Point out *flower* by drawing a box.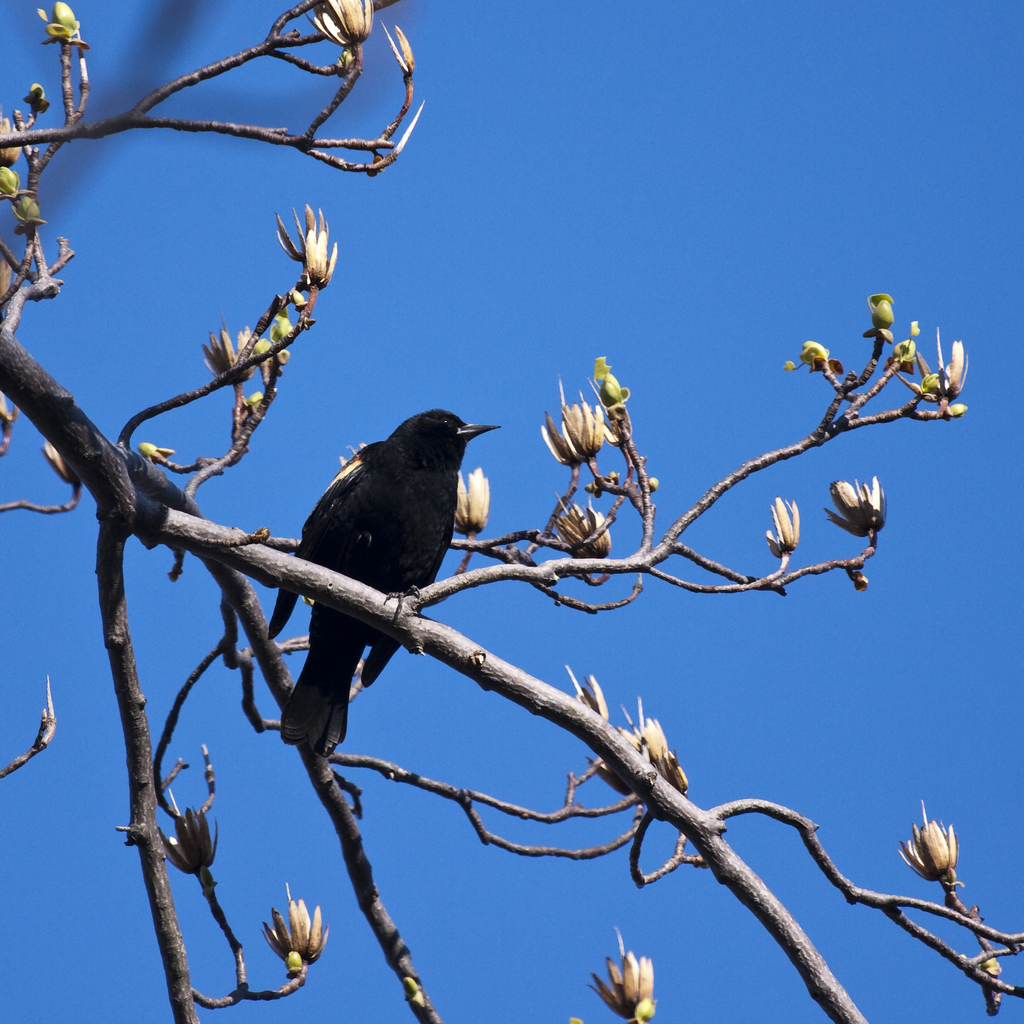
{"left": 32, "top": 0, "right": 86, "bottom": 52}.
